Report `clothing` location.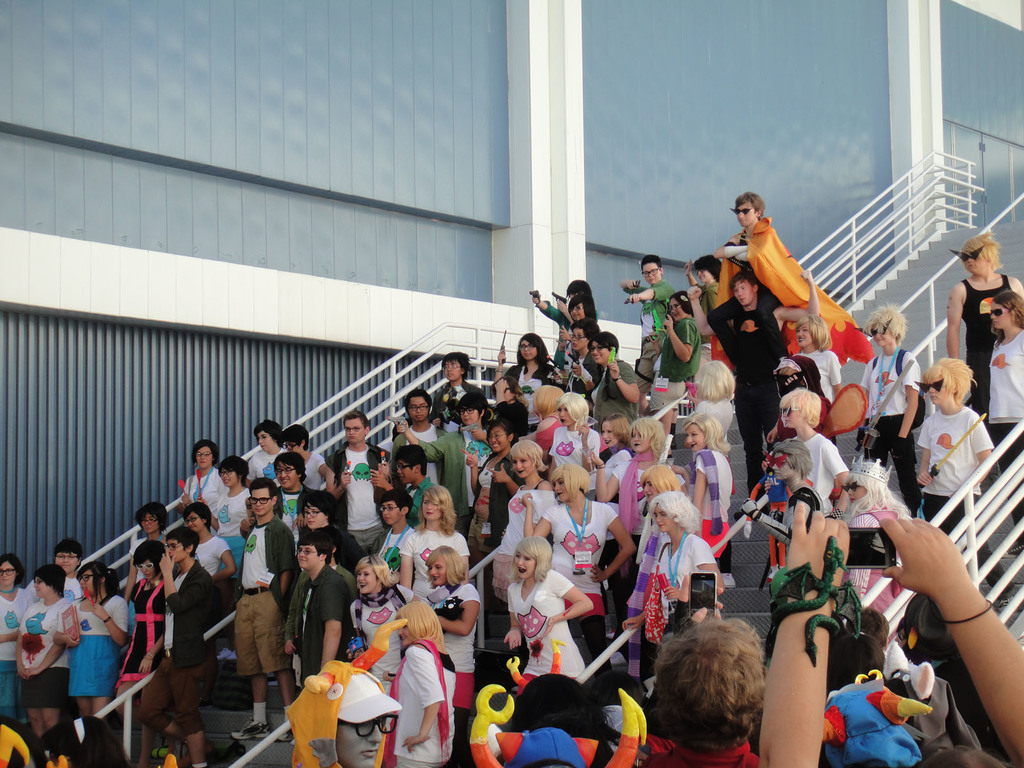
Report: detection(603, 452, 686, 511).
